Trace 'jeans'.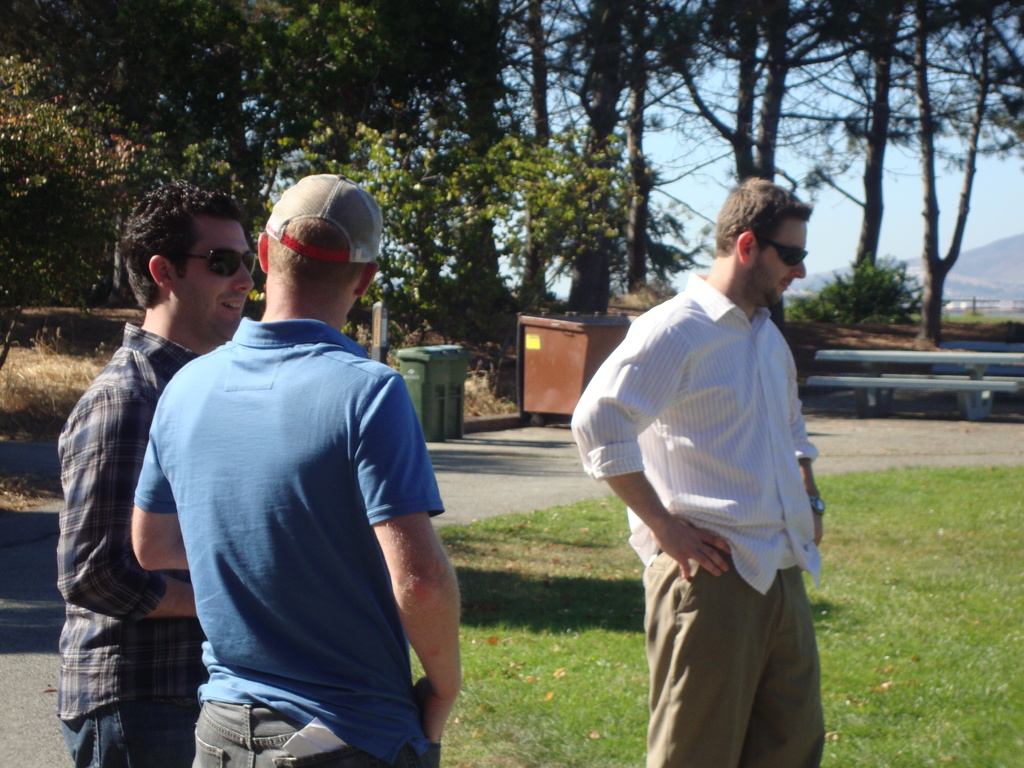
Traced to {"x1": 60, "y1": 694, "x2": 198, "y2": 767}.
